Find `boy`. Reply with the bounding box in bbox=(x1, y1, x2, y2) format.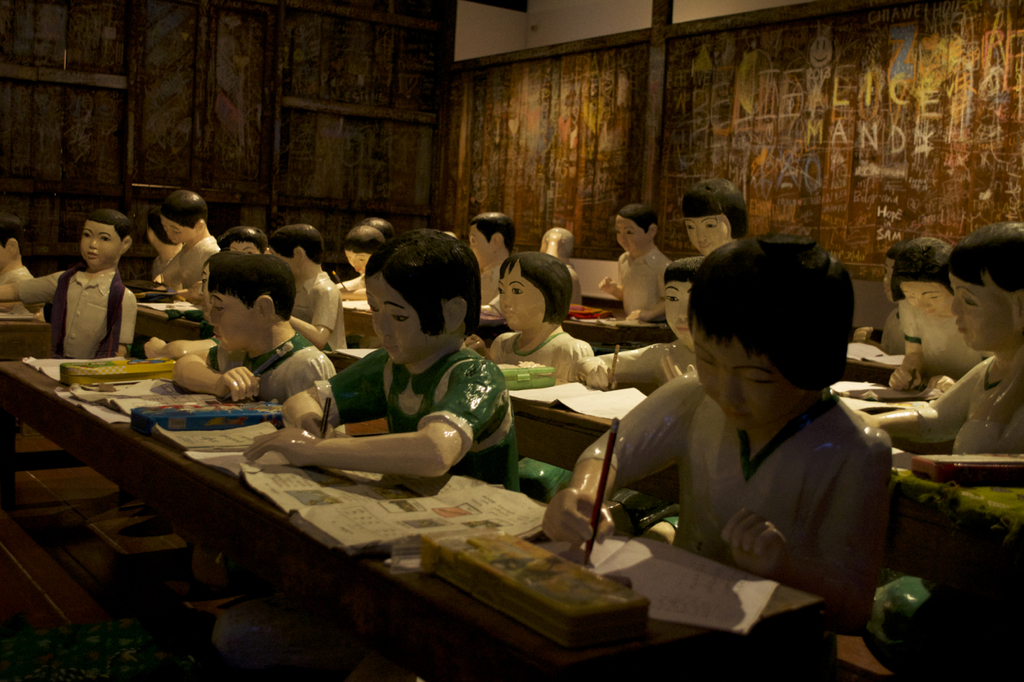
bbox=(460, 206, 527, 297).
